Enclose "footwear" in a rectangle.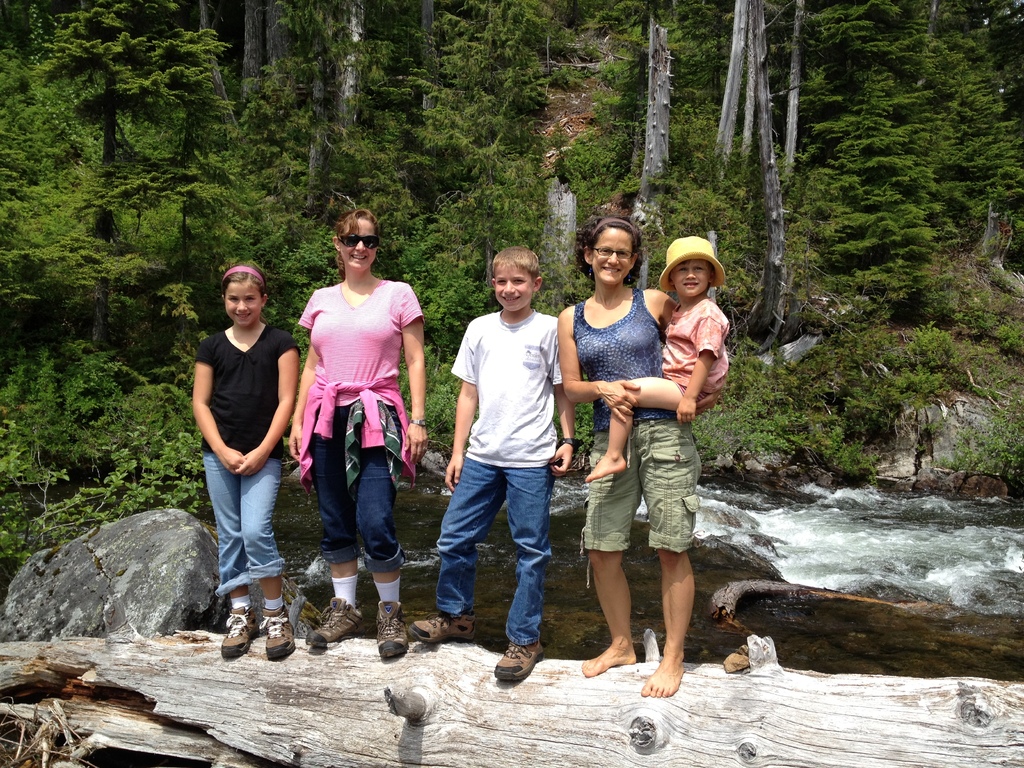
220 606 260 657.
